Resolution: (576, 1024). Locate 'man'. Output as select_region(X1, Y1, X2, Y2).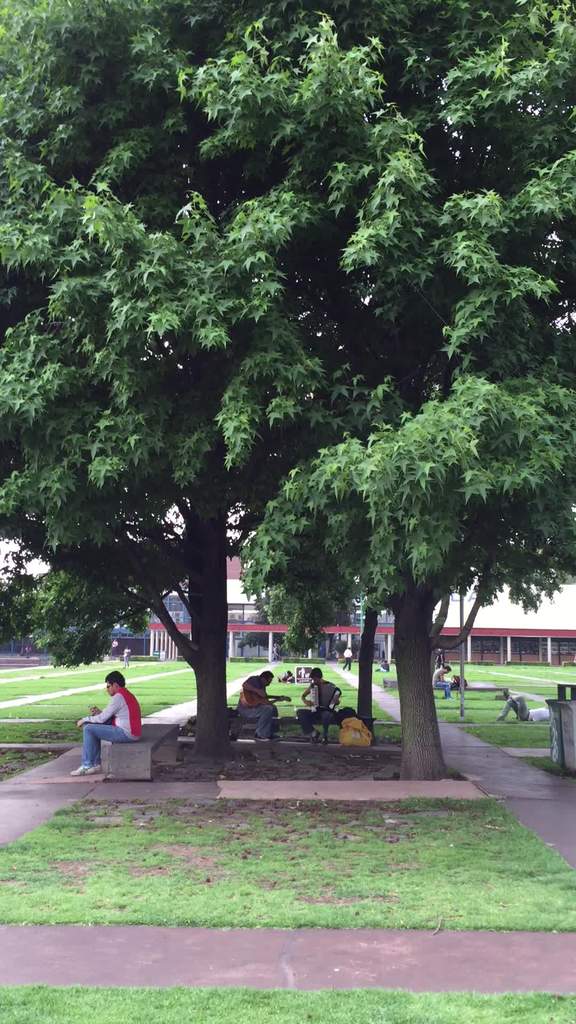
select_region(430, 662, 454, 701).
